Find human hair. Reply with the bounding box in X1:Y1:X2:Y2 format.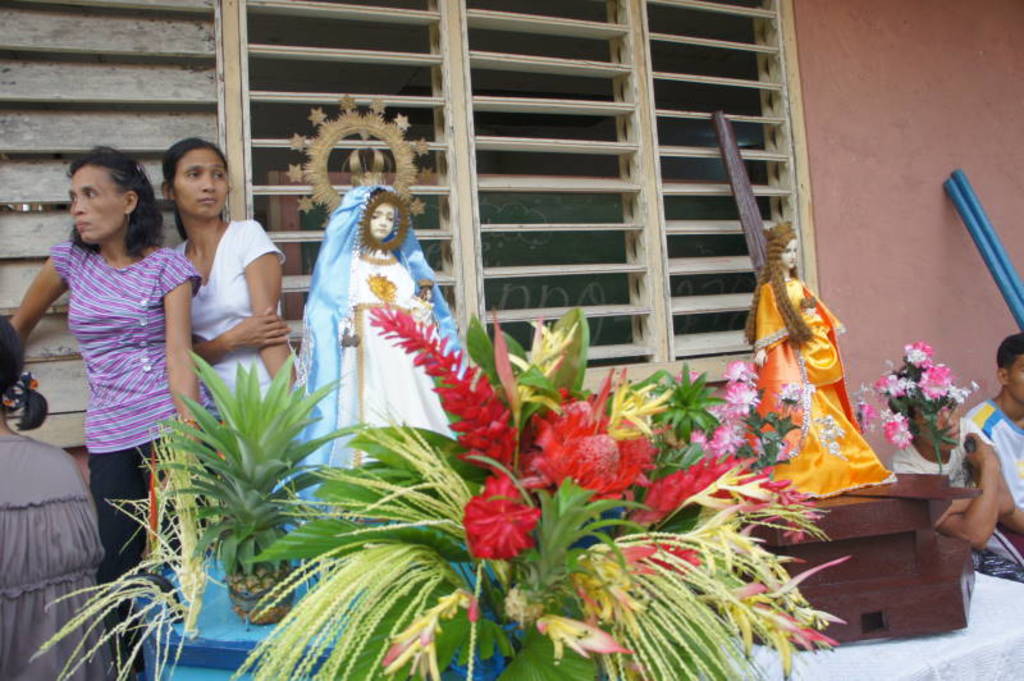
0:307:51:433.
